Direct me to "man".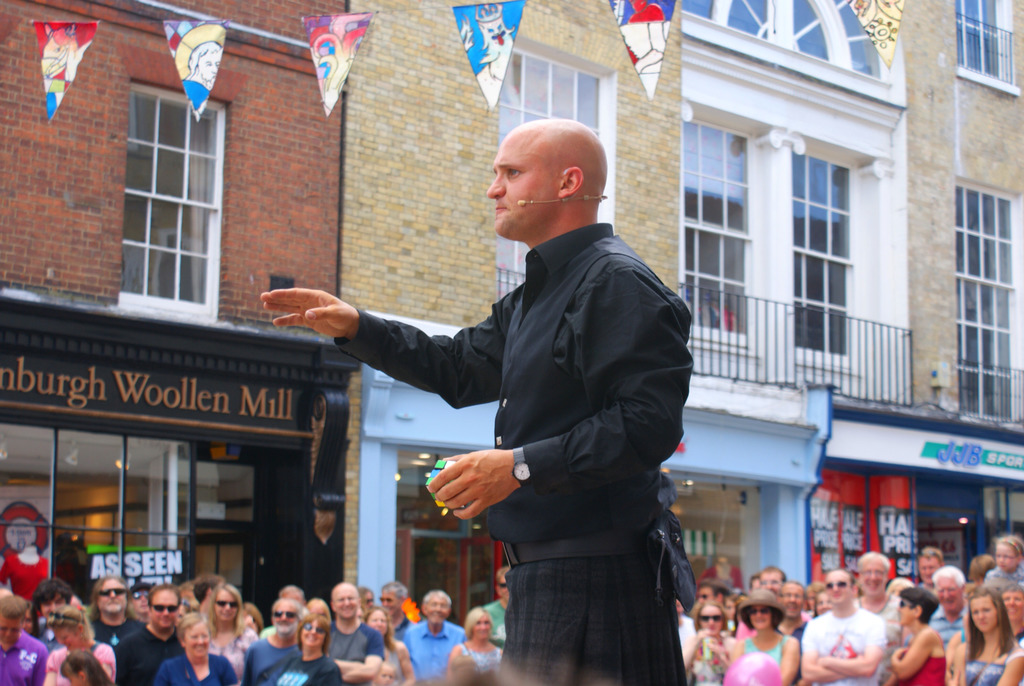
Direction: <bbox>0, 597, 44, 685</bbox>.
